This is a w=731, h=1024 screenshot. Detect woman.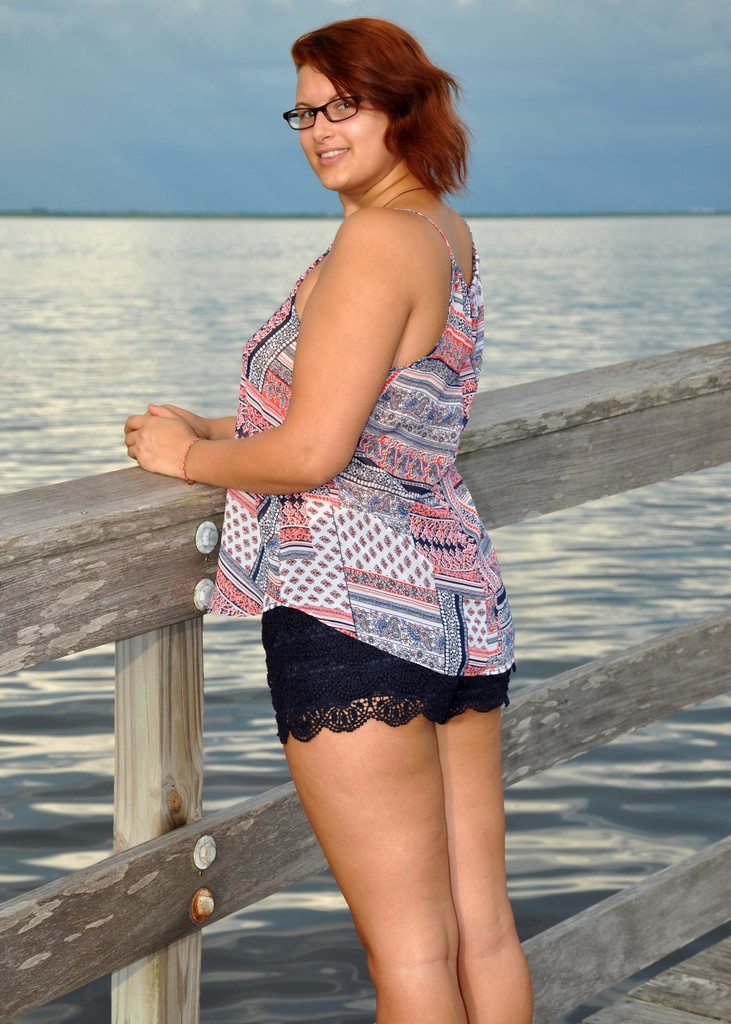
{"left": 124, "top": 15, "right": 529, "bottom": 1023}.
